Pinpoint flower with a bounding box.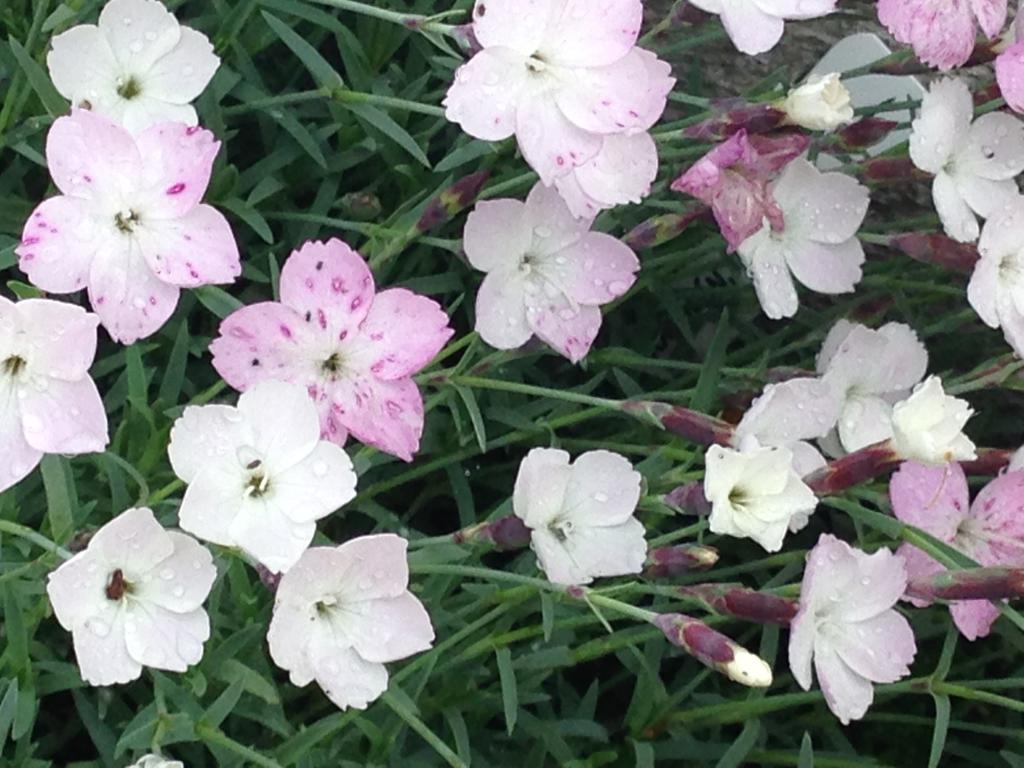
x1=893 y1=458 x2=1023 y2=643.
